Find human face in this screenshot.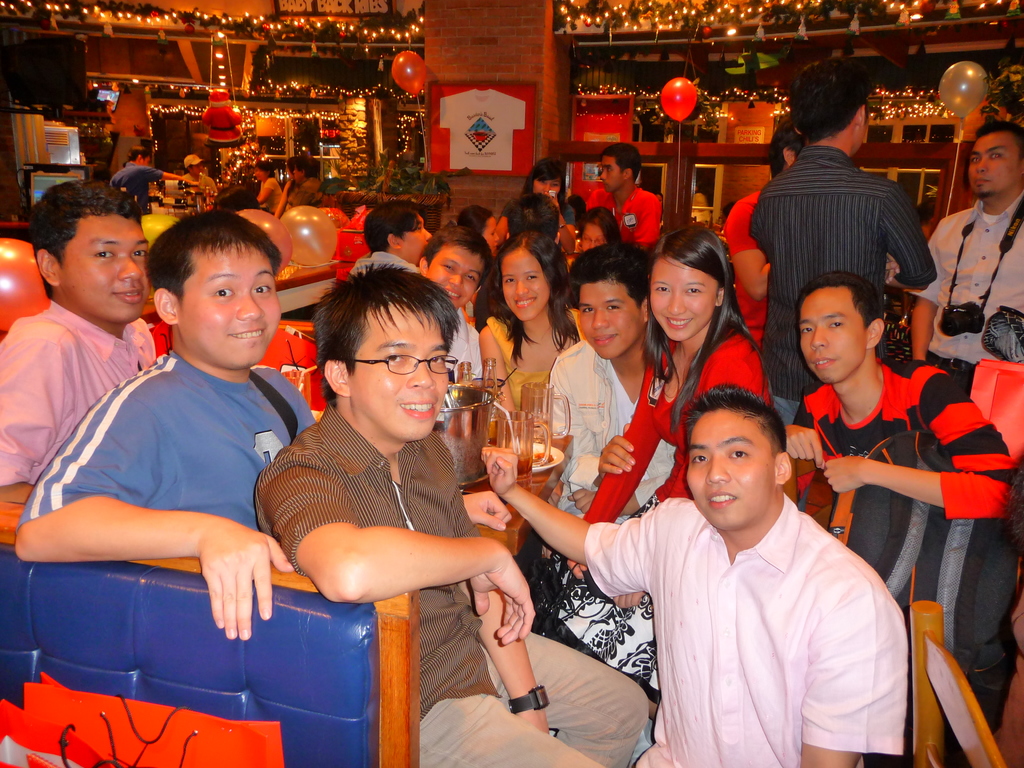
The bounding box for human face is 685/403/776/529.
